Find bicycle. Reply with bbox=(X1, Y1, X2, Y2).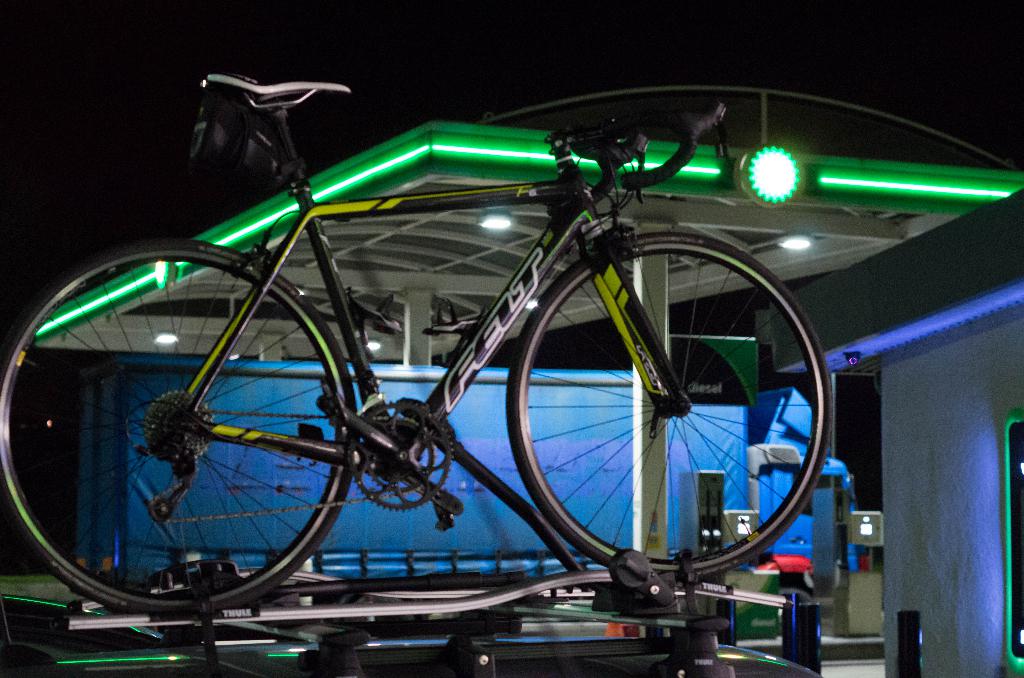
bbox=(44, 32, 856, 658).
